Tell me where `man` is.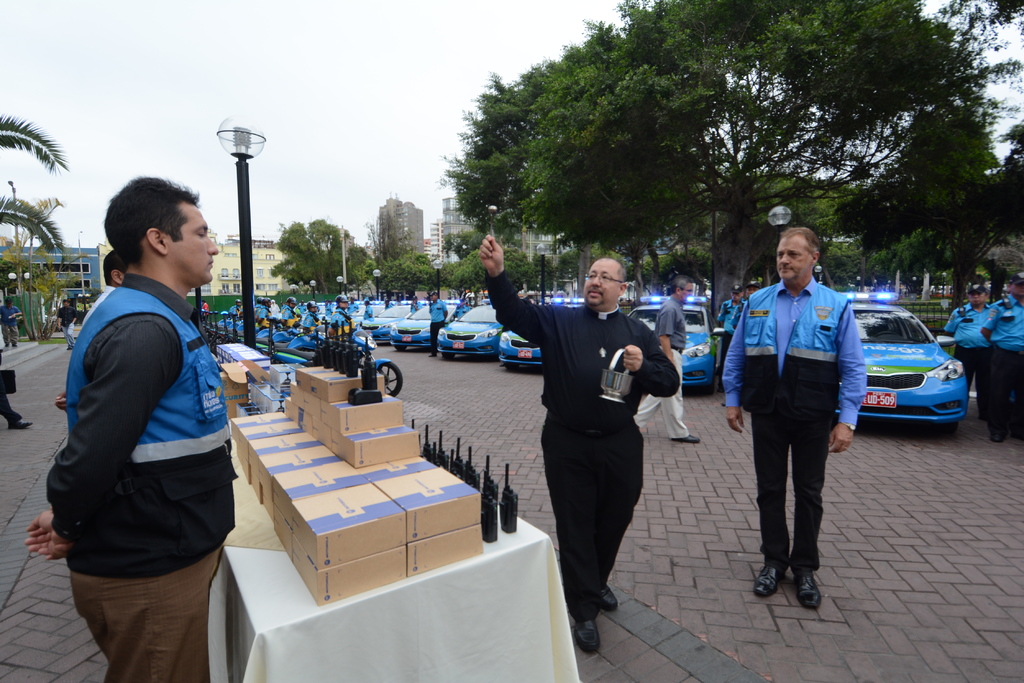
`man` is at bbox(77, 253, 122, 331).
